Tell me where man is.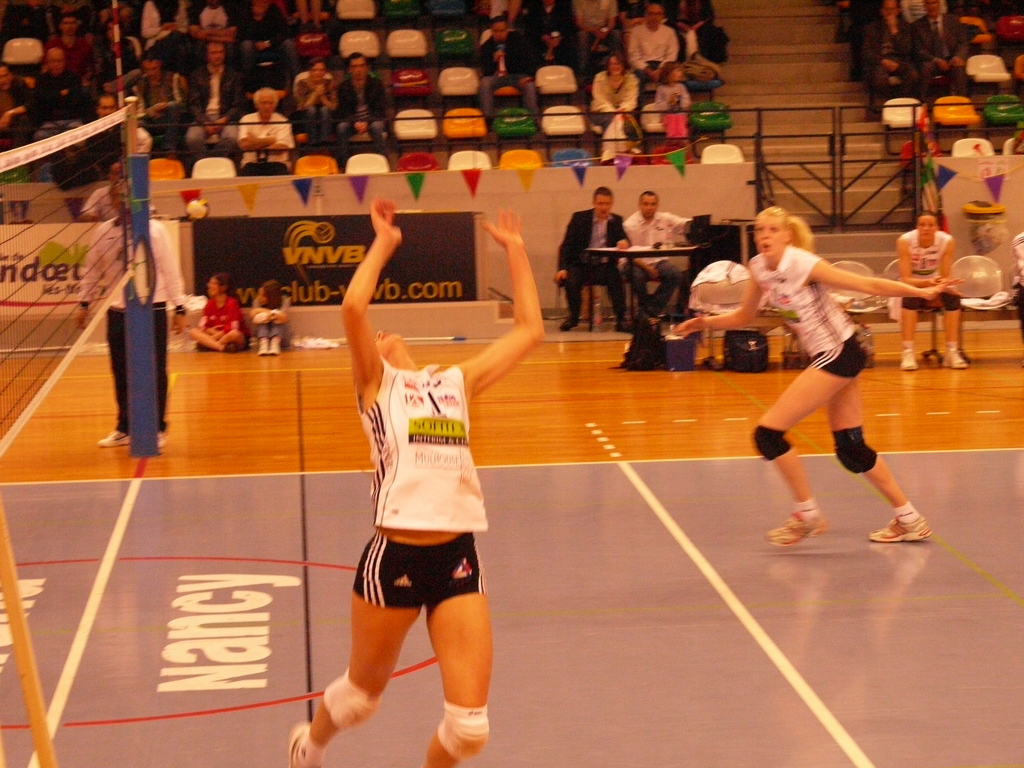
man is at (182, 38, 241, 166).
